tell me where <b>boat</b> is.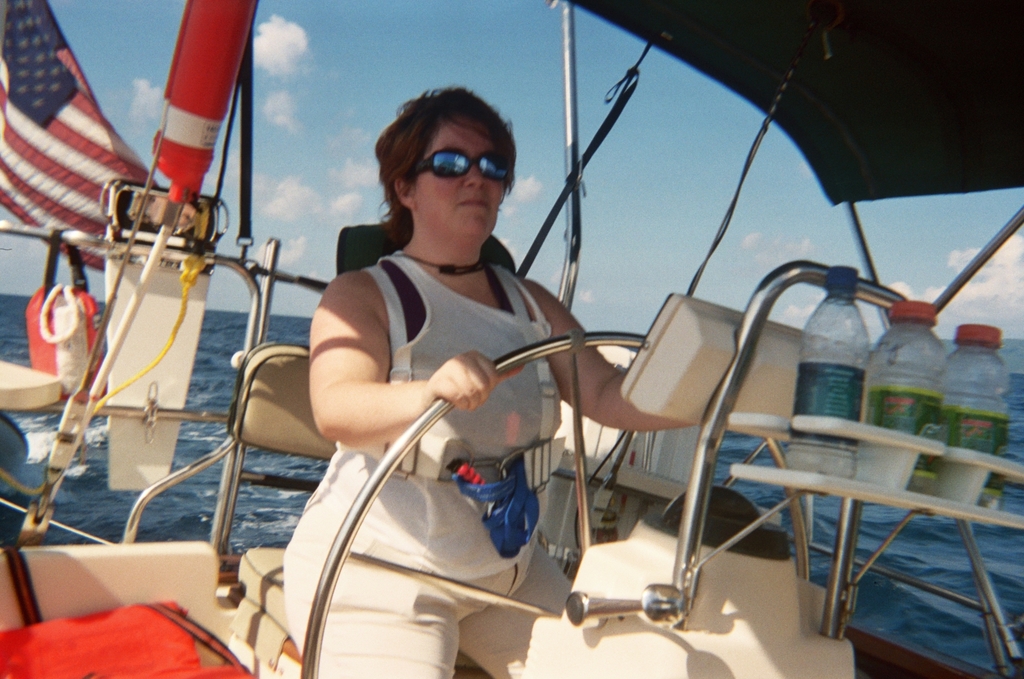
<b>boat</b> is at [32,56,1023,676].
